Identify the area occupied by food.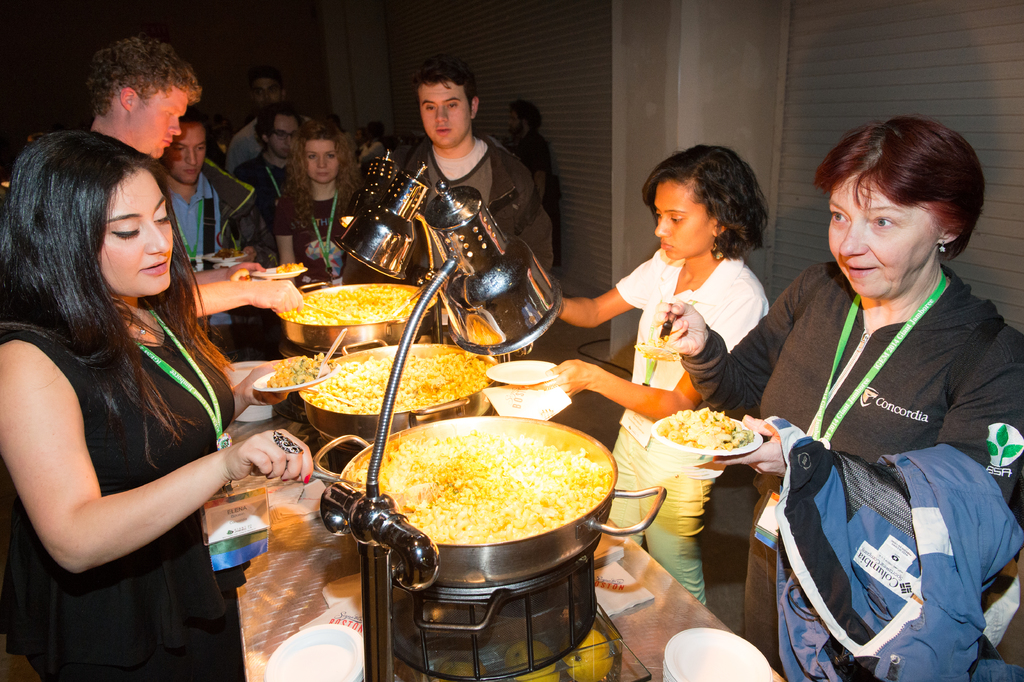
Area: 345,430,610,543.
